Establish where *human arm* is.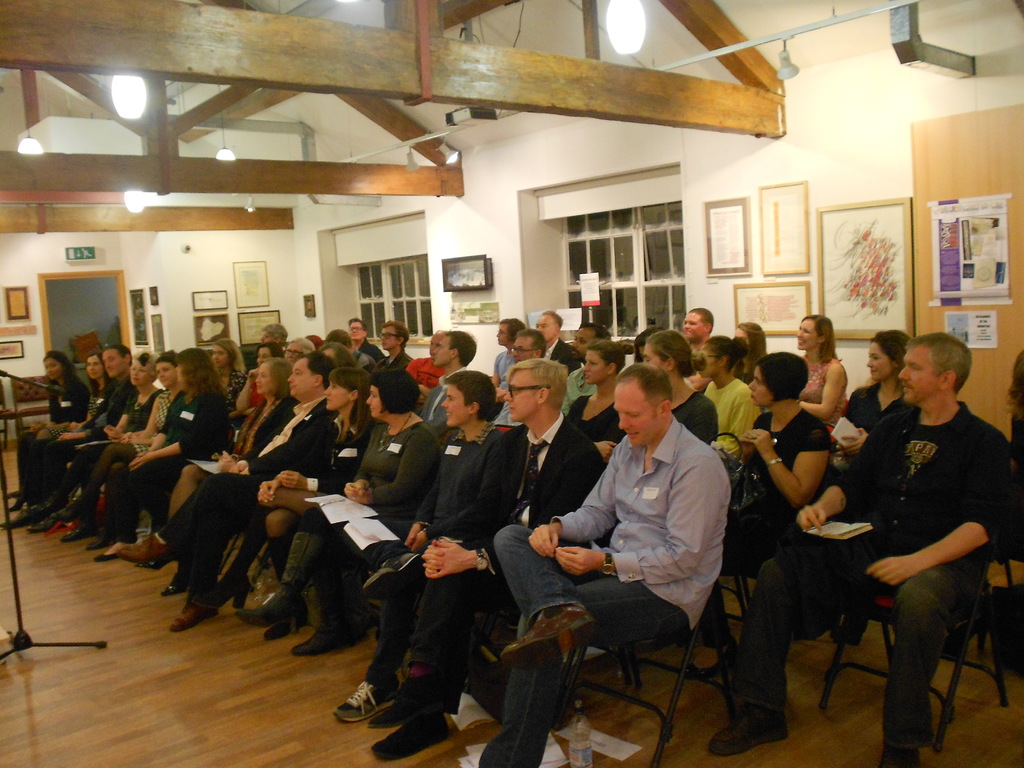
Established at bbox=(237, 404, 334, 479).
